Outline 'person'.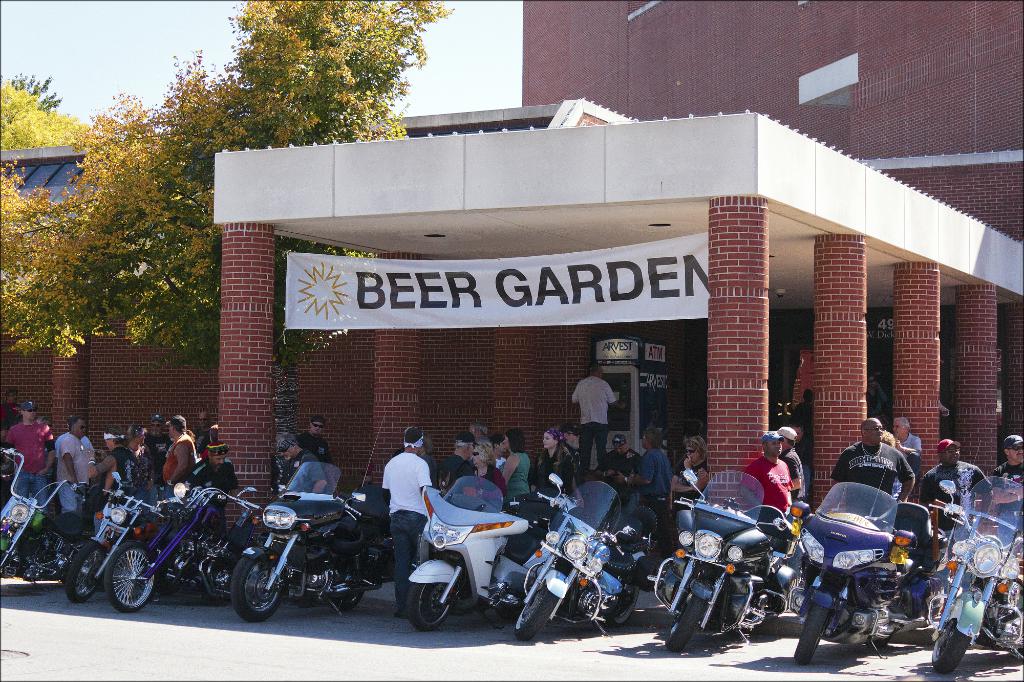
Outline: [772, 425, 807, 531].
